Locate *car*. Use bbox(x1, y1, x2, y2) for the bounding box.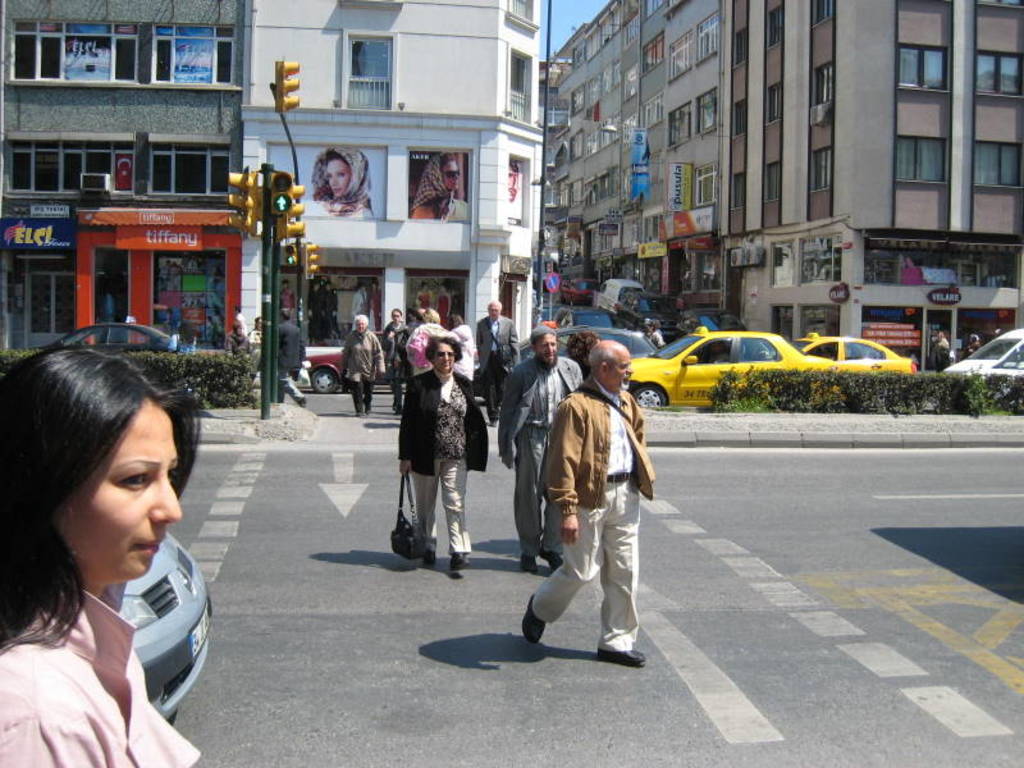
bbox(303, 328, 385, 388).
